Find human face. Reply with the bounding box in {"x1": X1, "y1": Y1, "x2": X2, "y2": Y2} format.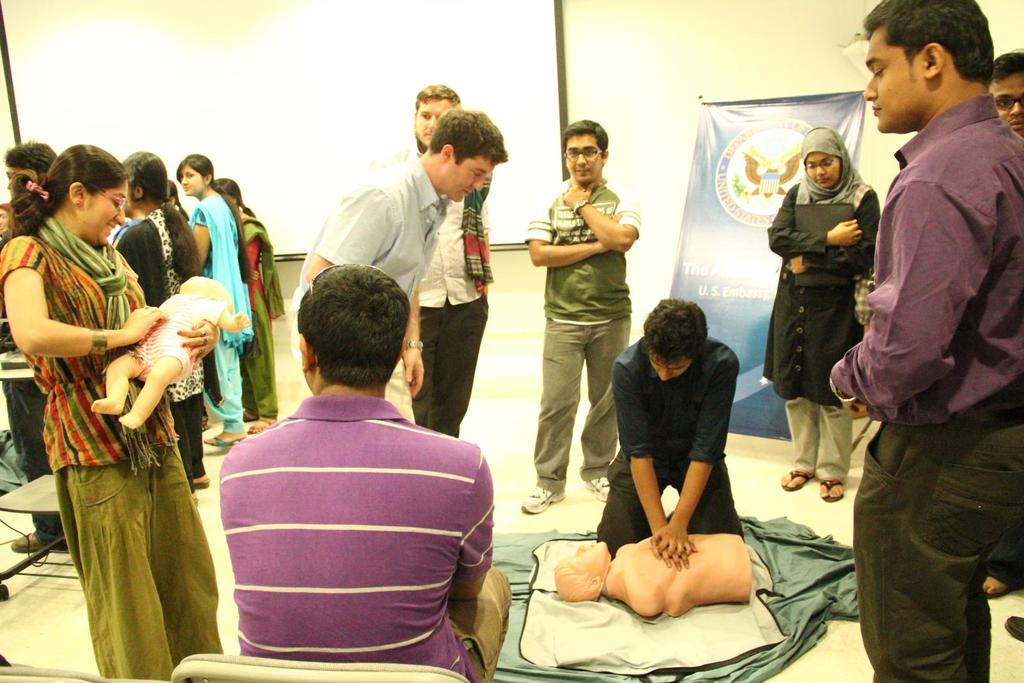
{"x1": 989, "y1": 67, "x2": 1023, "y2": 138}.
